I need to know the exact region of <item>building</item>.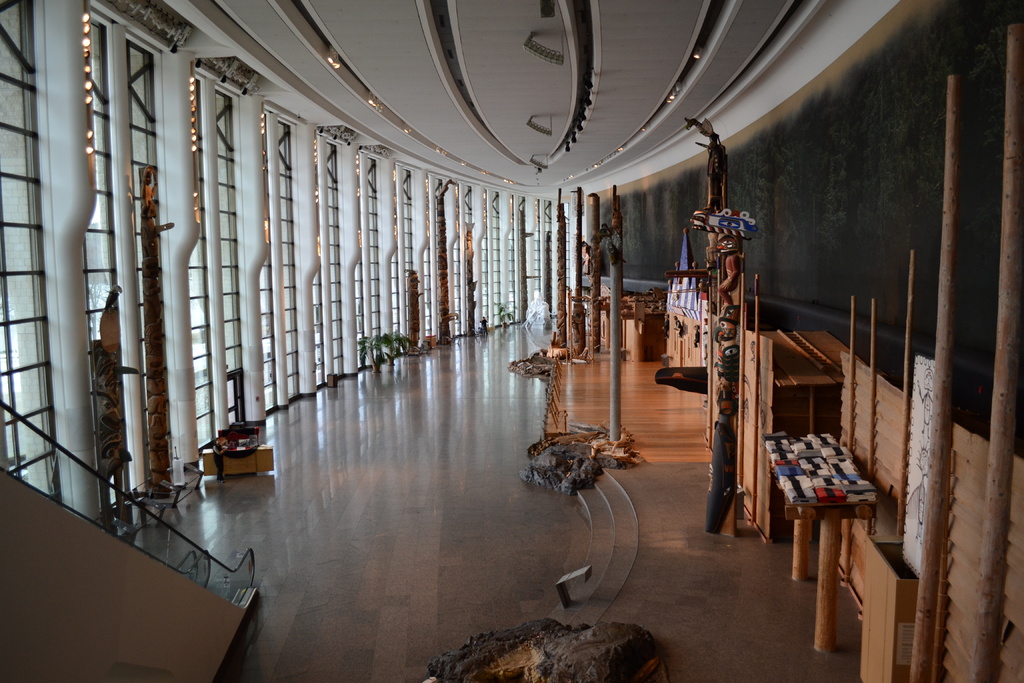
Region: locate(0, 0, 1023, 682).
